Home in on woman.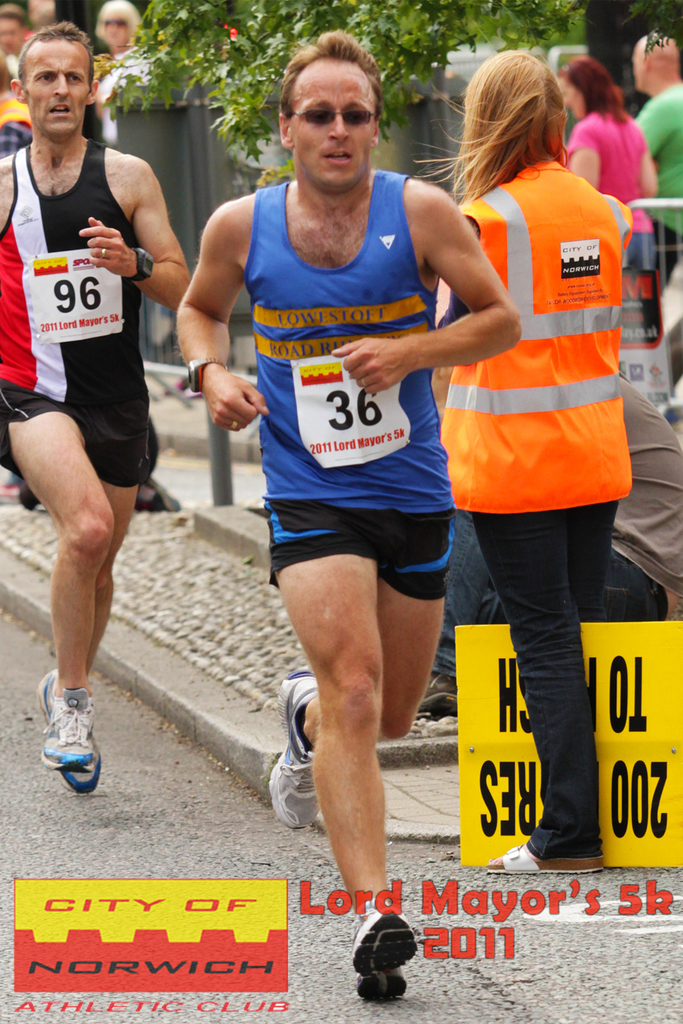
Homed in at (x1=557, y1=48, x2=665, y2=268).
